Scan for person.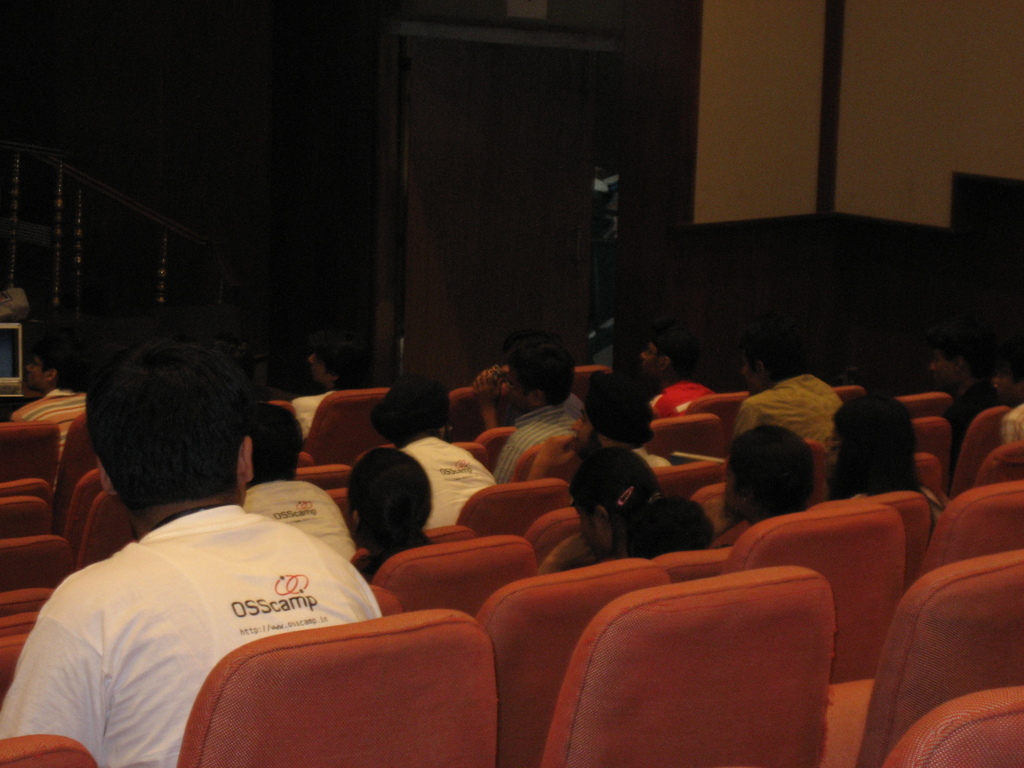
Scan result: l=379, t=379, r=484, b=535.
